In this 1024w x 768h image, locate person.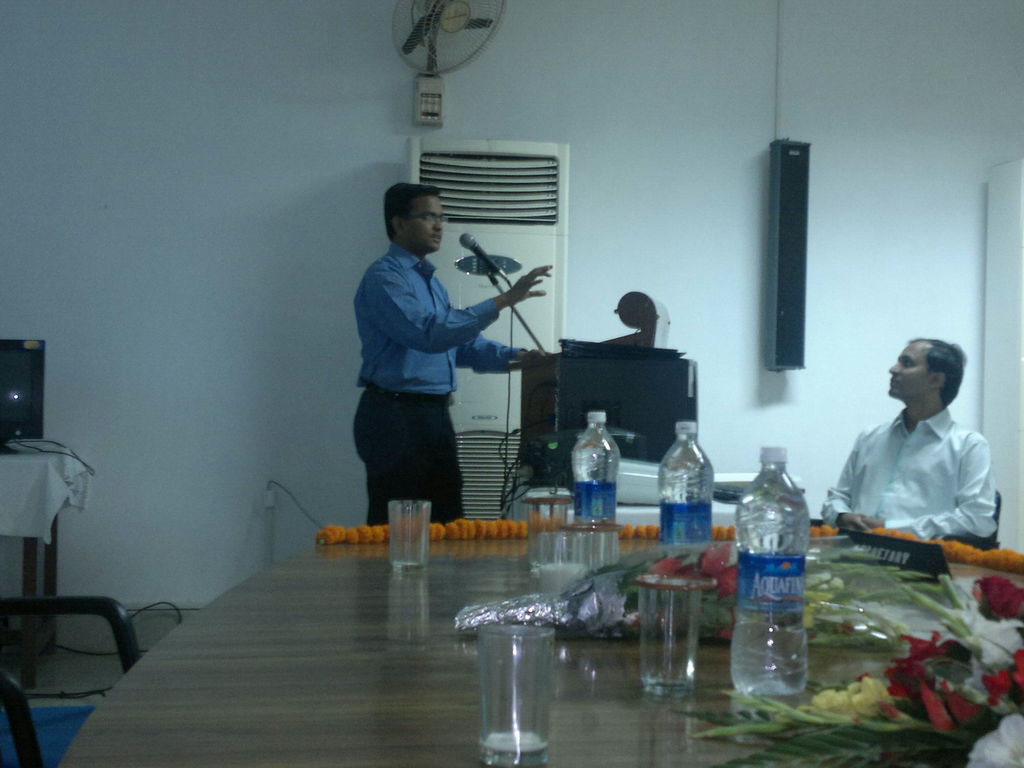
Bounding box: <region>342, 181, 522, 561</region>.
